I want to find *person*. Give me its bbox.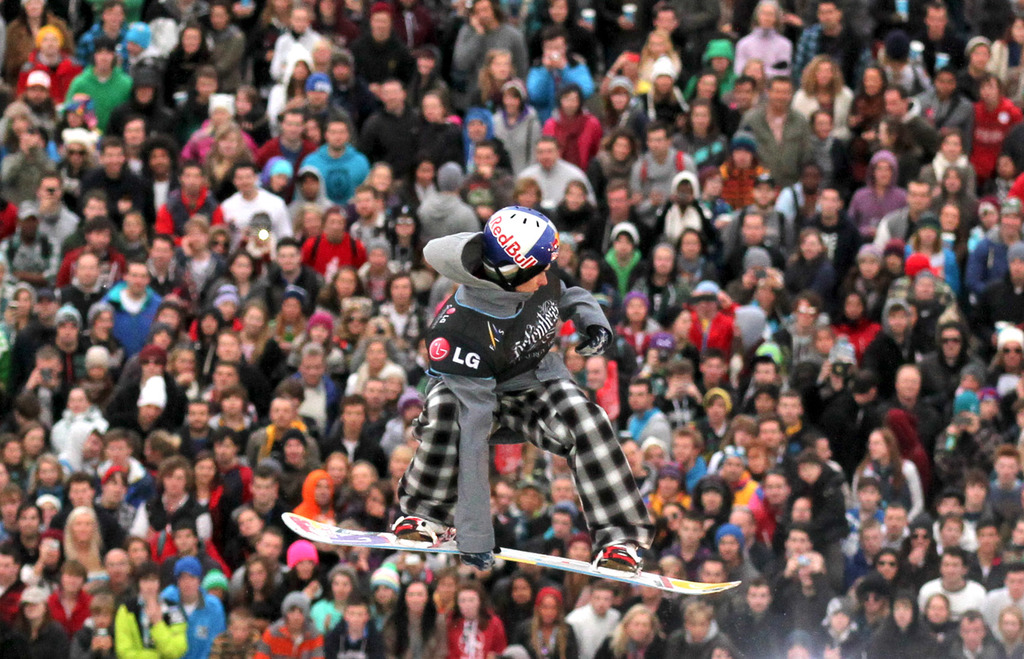
(x1=397, y1=202, x2=653, y2=573).
